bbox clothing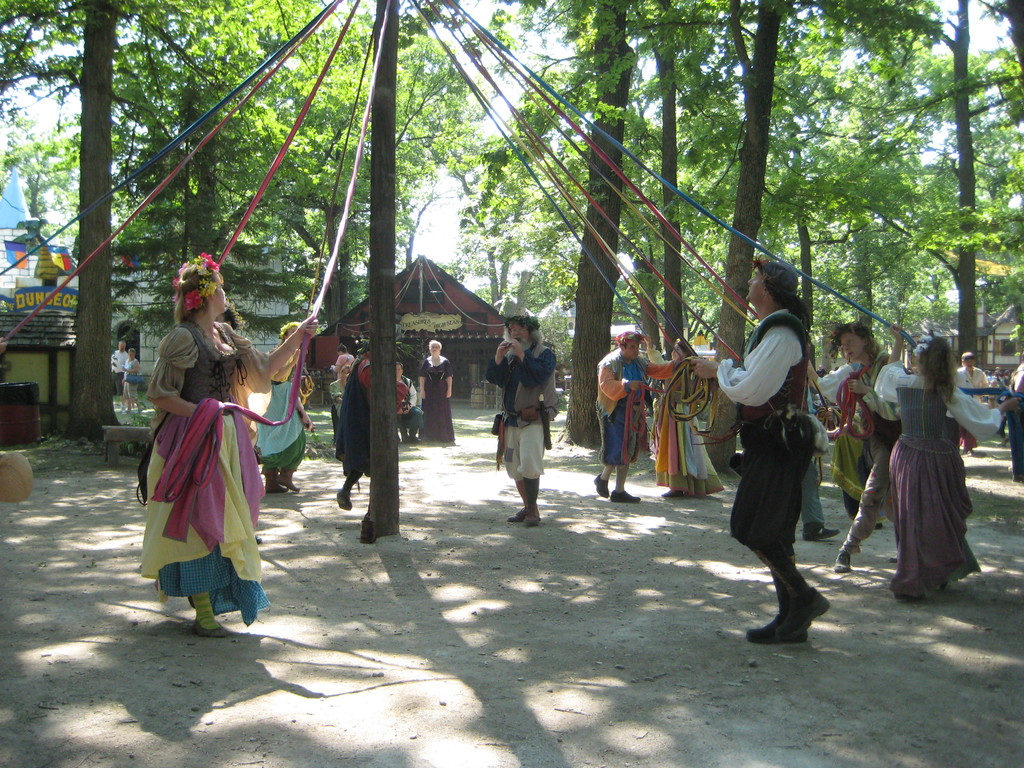
x1=143, y1=317, x2=272, y2=630
